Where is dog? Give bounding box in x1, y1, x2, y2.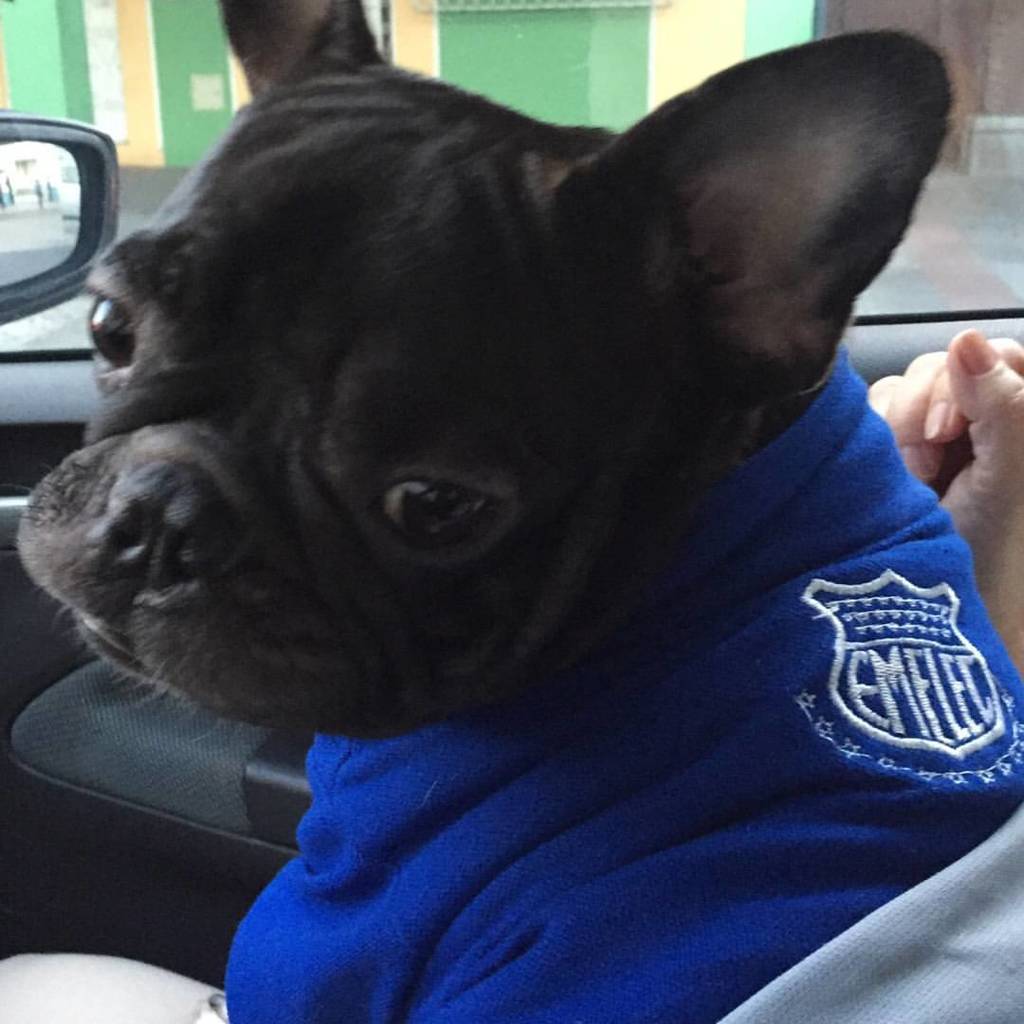
0, 0, 1023, 1023.
